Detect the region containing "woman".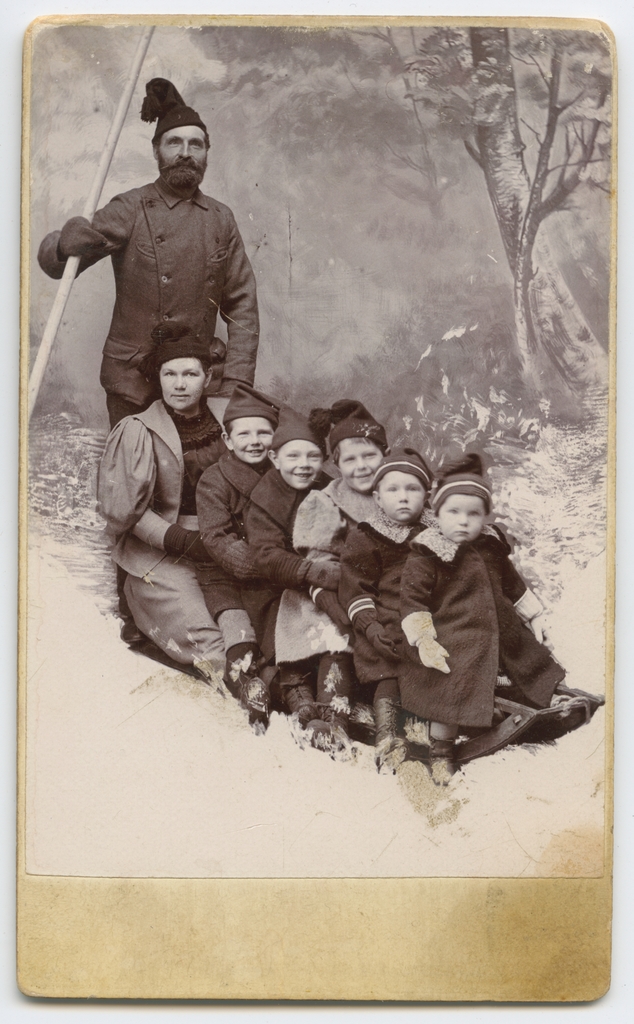
92 324 224 671.
